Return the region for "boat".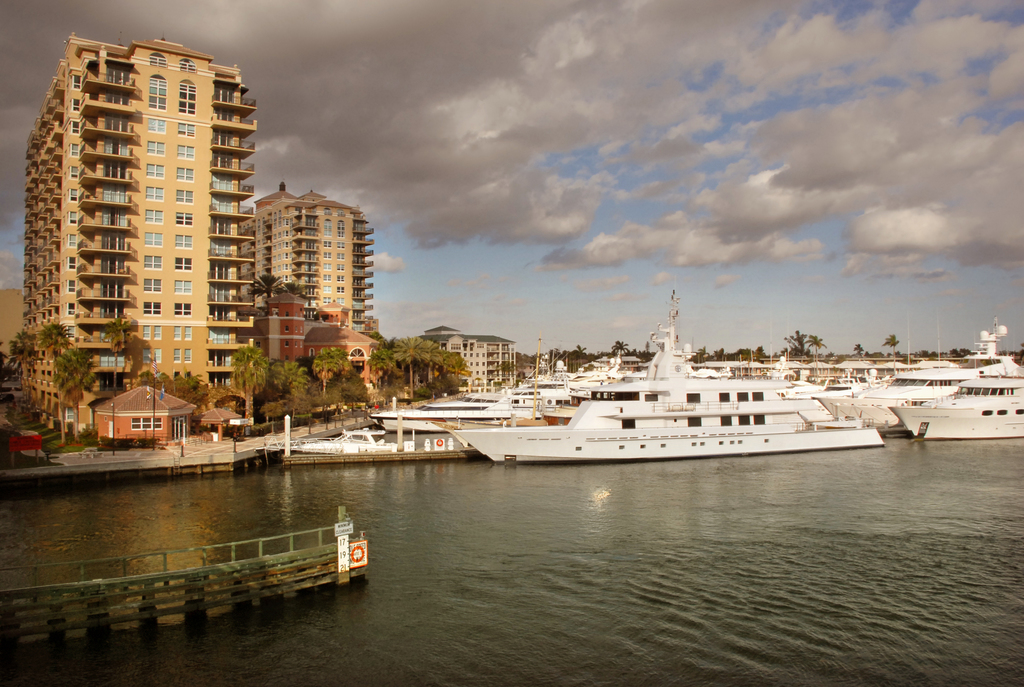
l=389, t=384, r=524, b=417.
